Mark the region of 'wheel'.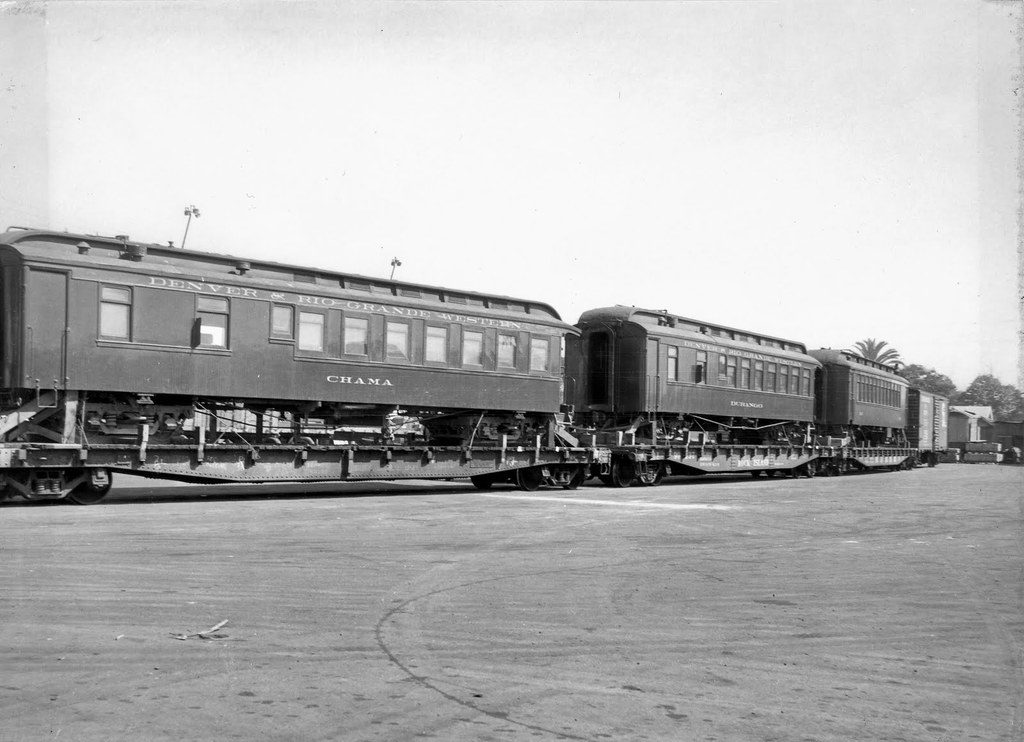
Region: box(468, 478, 492, 494).
